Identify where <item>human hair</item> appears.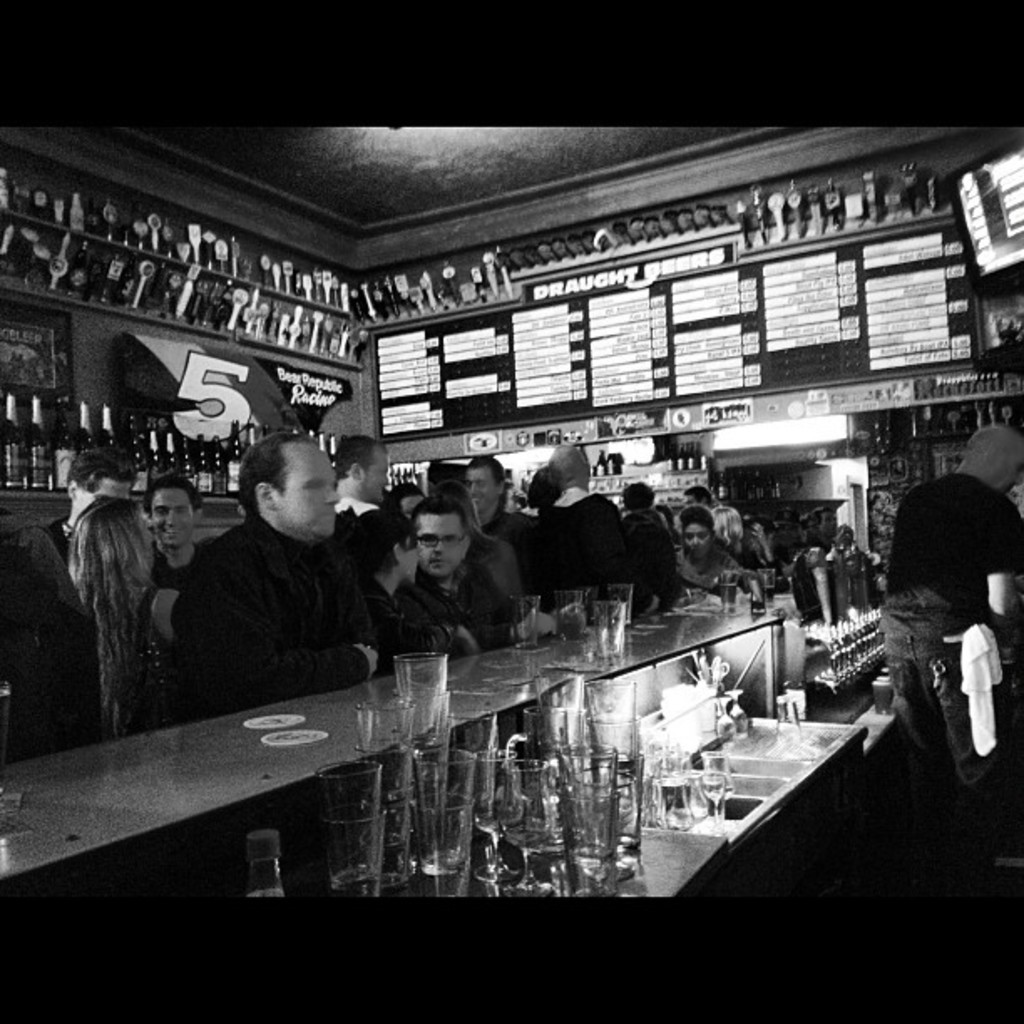
Appears at 351/507/428/571.
